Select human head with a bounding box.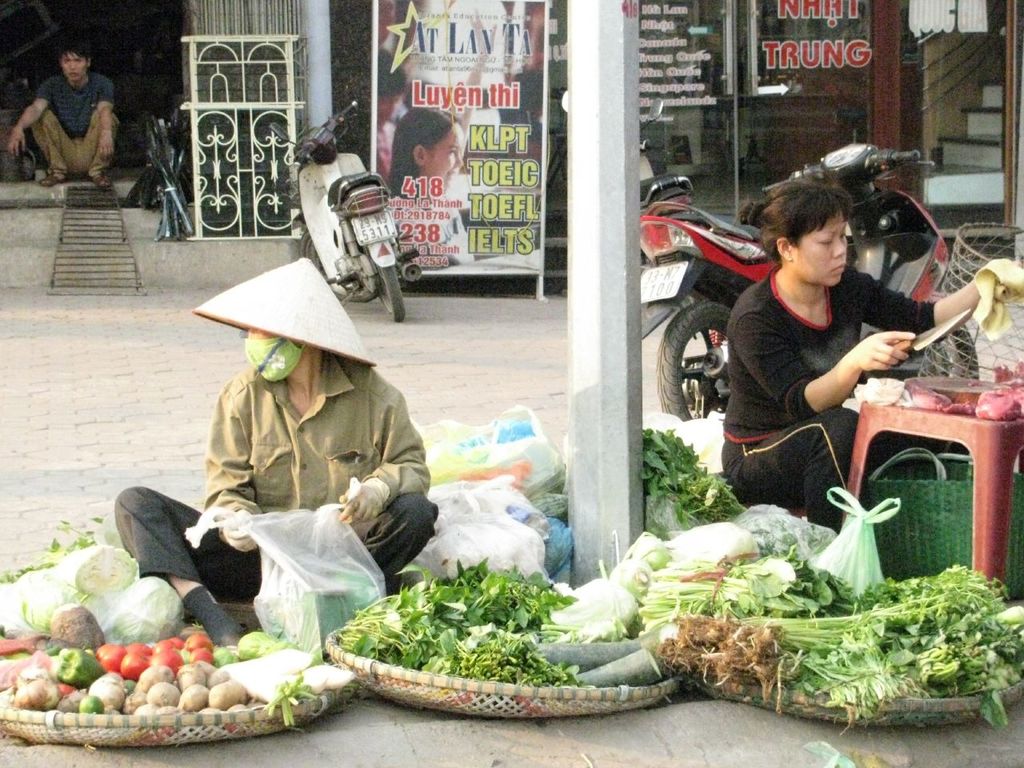
left=242, top=326, right=322, bottom=384.
